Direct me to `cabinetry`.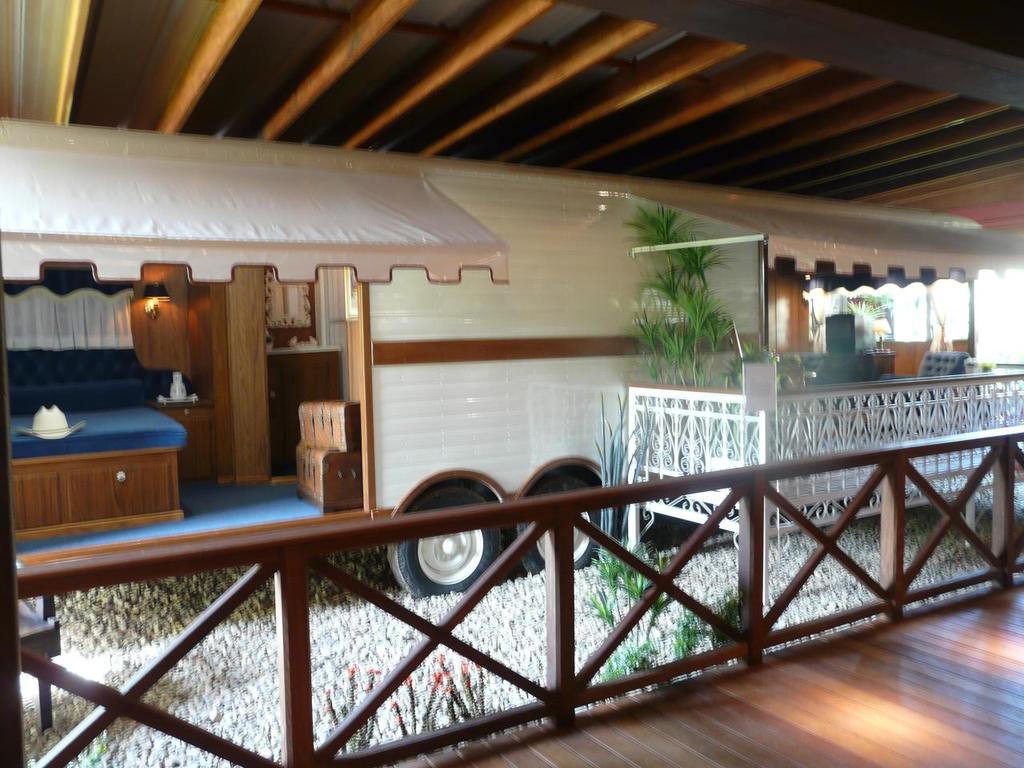
Direction: <bbox>6, 432, 188, 546</bbox>.
